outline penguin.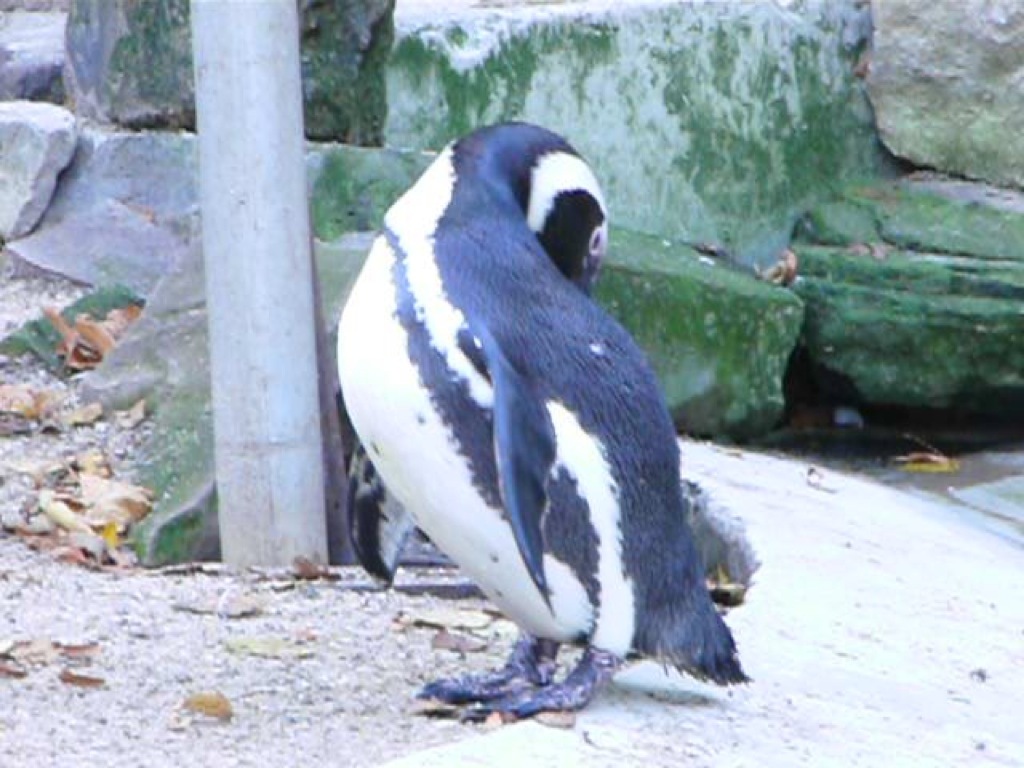
Outline: <bbox>334, 120, 749, 726</bbox>.
